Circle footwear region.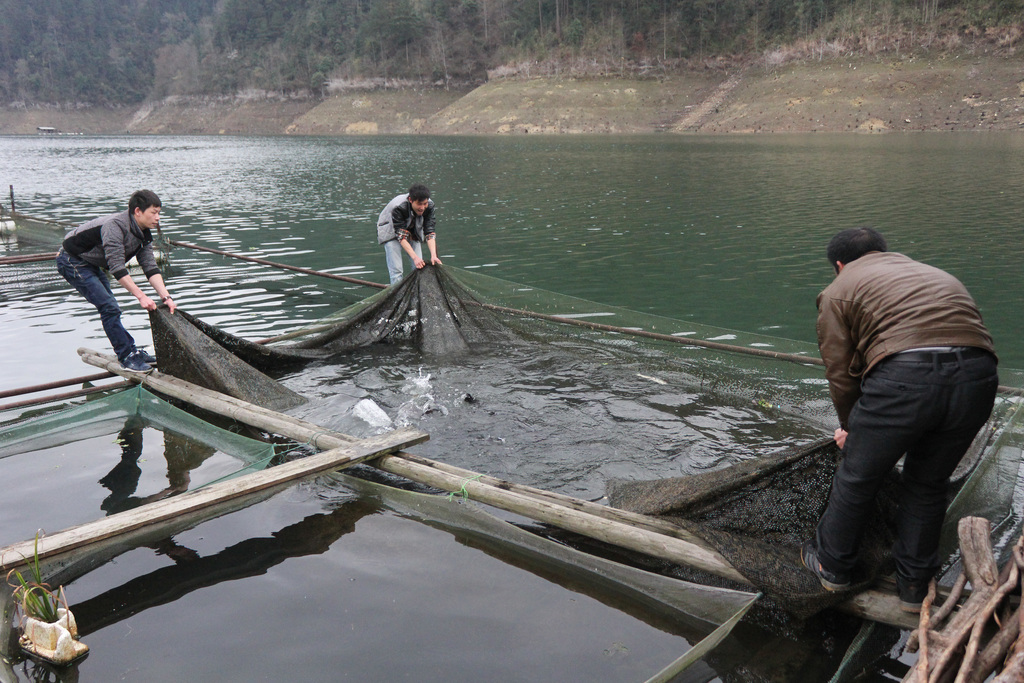
Region: [left=796, top=539, right=849, bottom=590].
